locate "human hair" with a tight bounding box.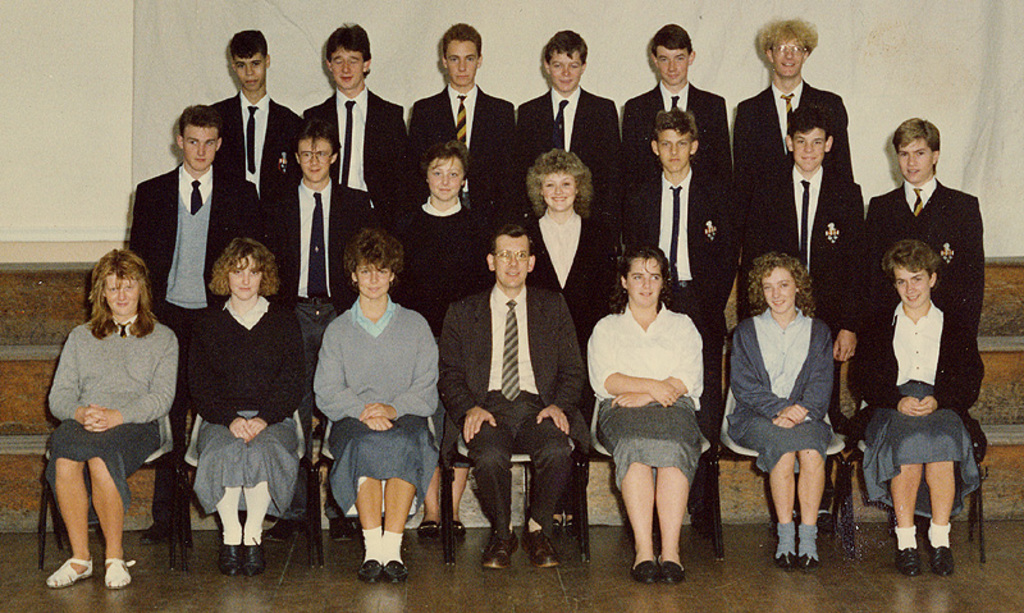
174,106,220,139.
